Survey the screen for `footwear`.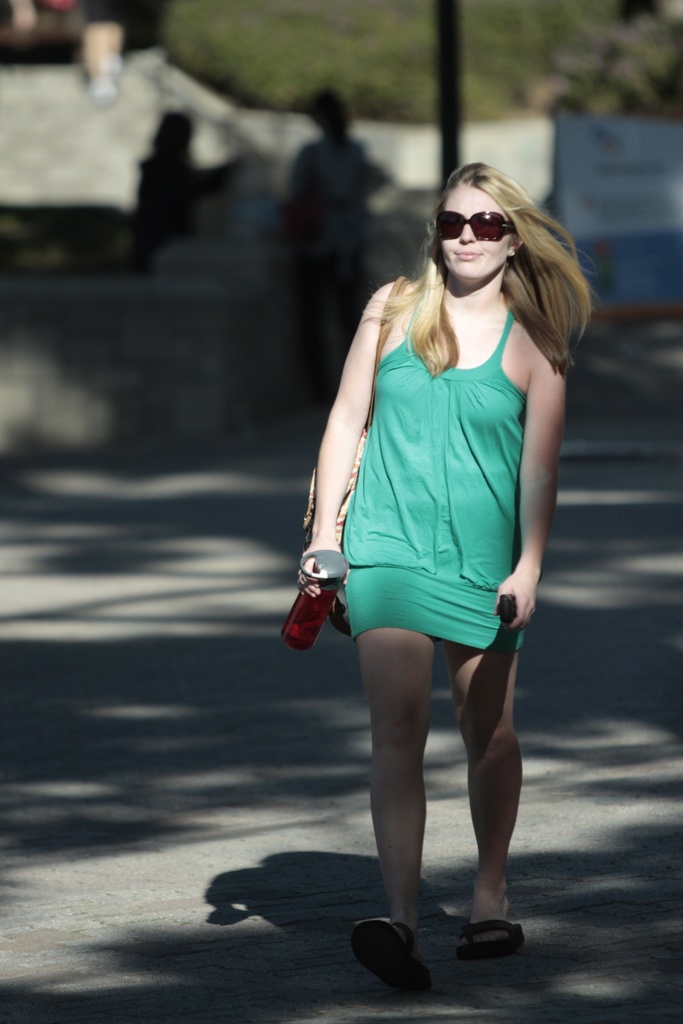
Survey found: left=454, top=907, right=518, bottom=957.
